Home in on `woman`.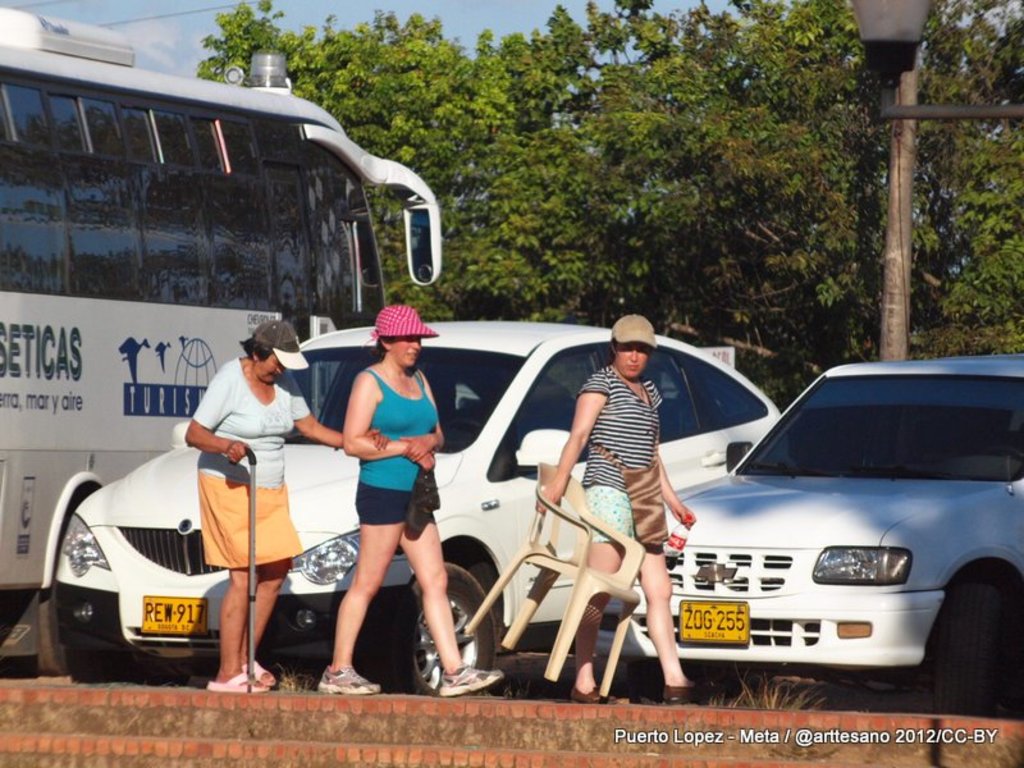
Homed in at <bbox>536, 306, 728, 703</bbox>.
